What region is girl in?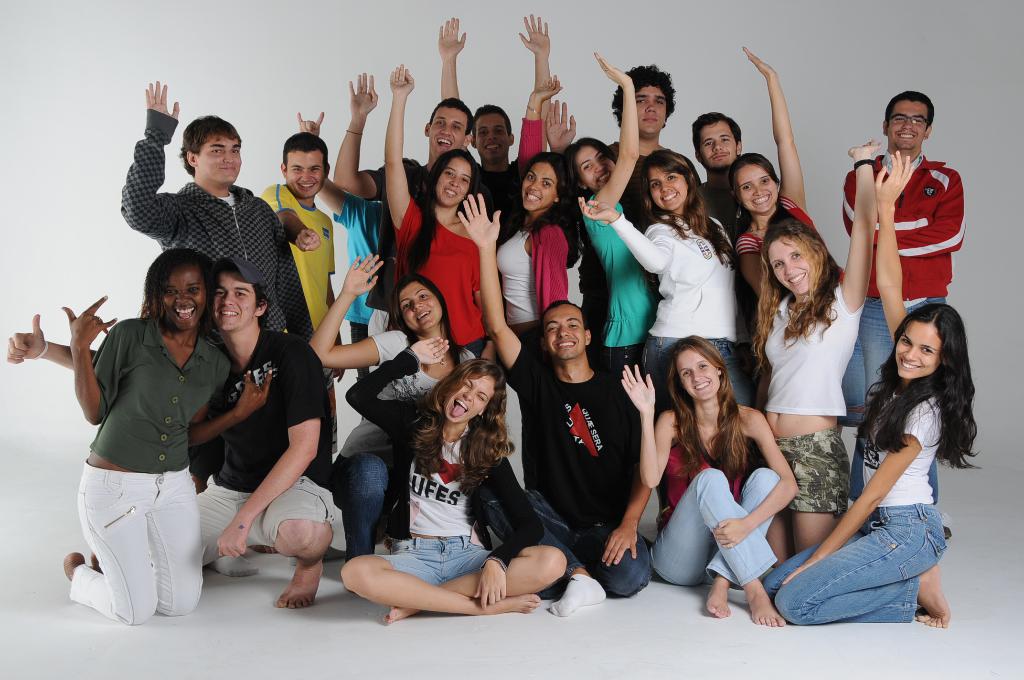
bbox=(738, 51, 835, 308).
